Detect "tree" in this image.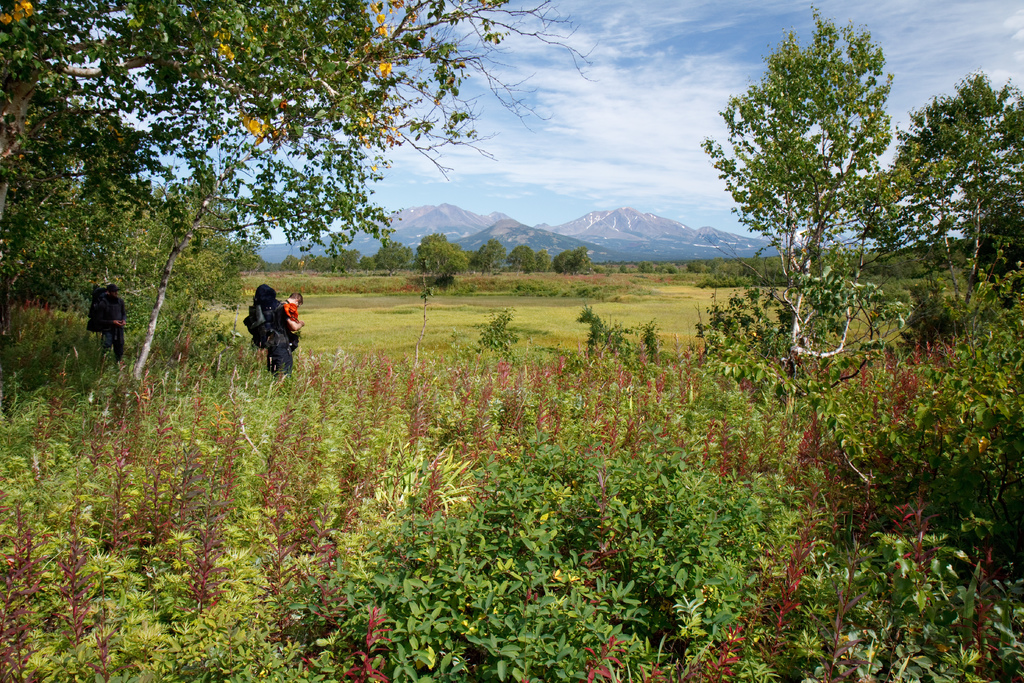
Detection: (701,0,899,283).
